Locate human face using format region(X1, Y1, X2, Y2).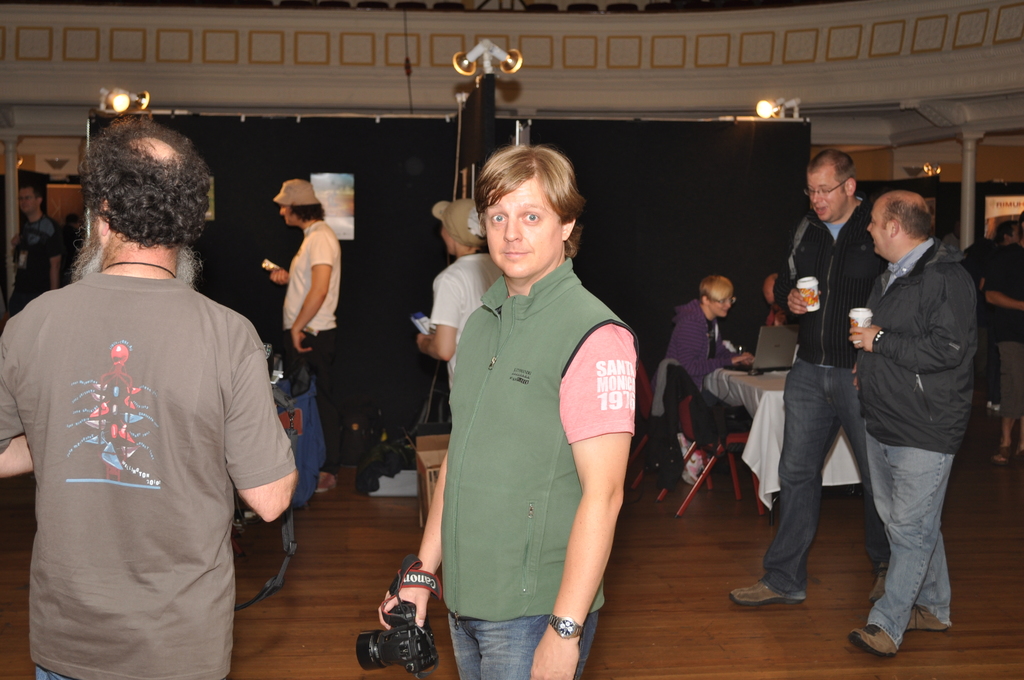
region(866, 199, 886, 255).
